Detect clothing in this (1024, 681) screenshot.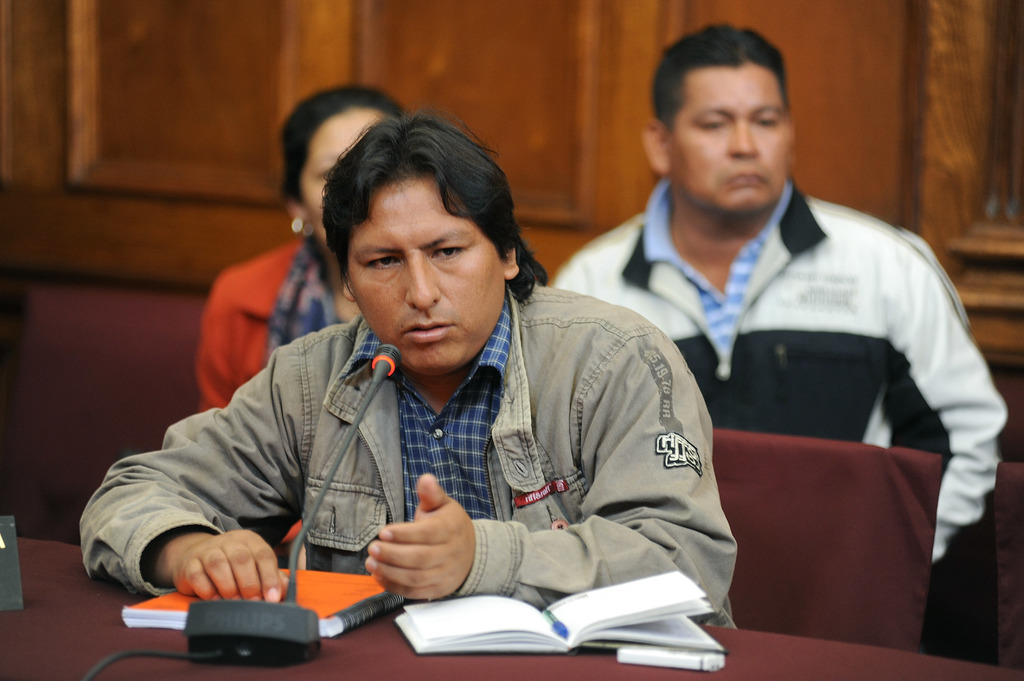
Detection: rect(548, 183, 996, 556).
